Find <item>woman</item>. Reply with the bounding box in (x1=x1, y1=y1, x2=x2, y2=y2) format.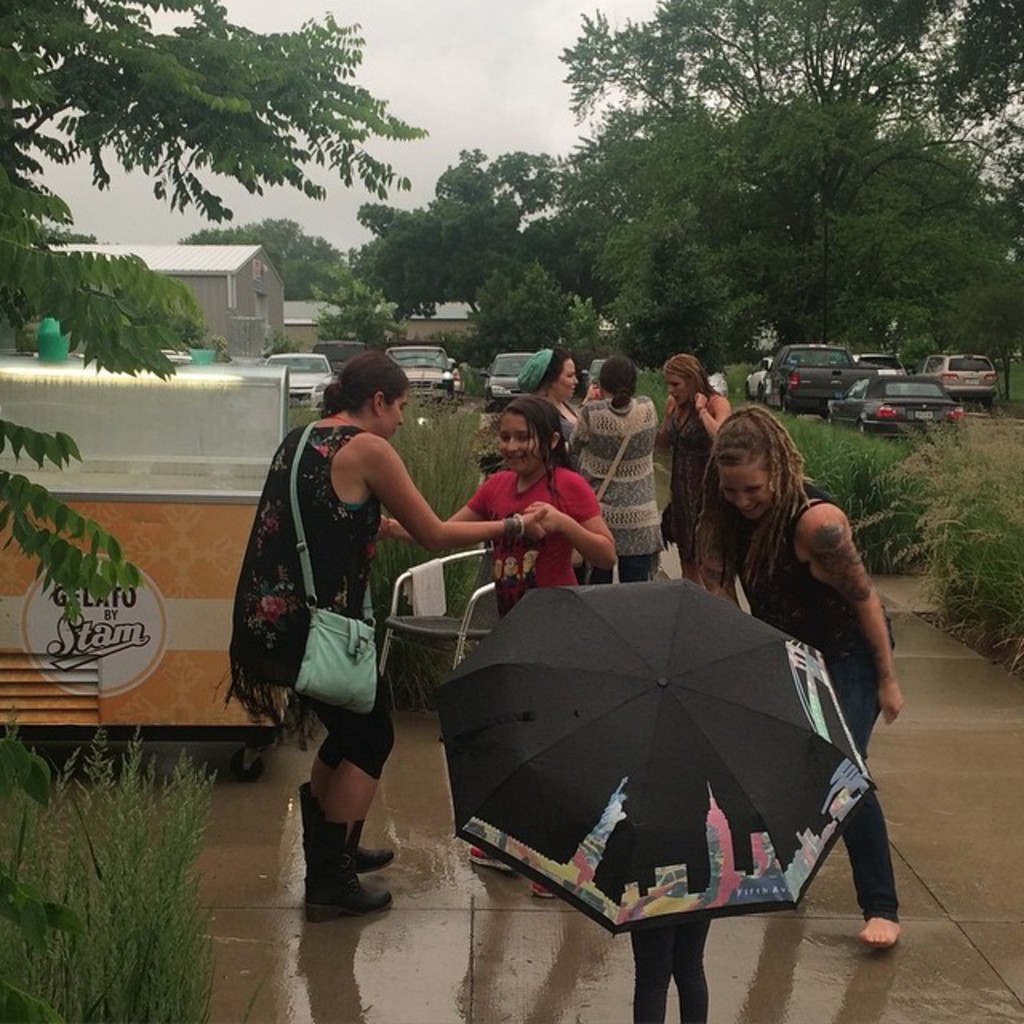
(x1=690, y1=397, x2=906, y2=946).
